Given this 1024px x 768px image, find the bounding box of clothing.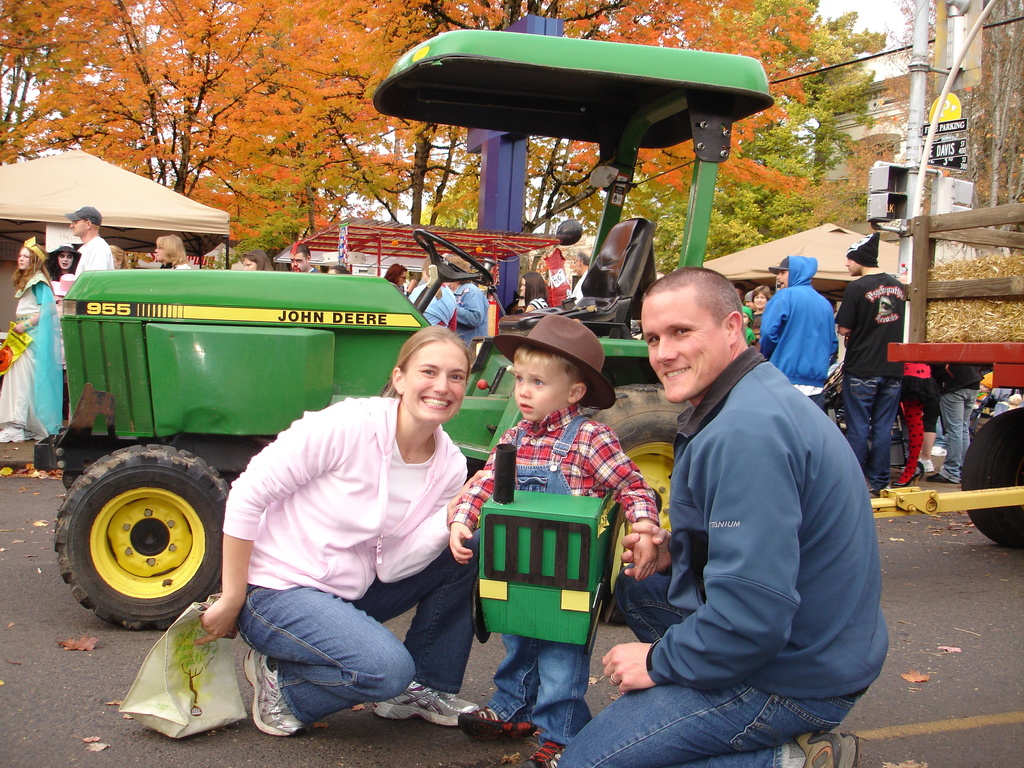
{"x1": 407, "y1": 282, "x2": 459, "y2": 334}.
